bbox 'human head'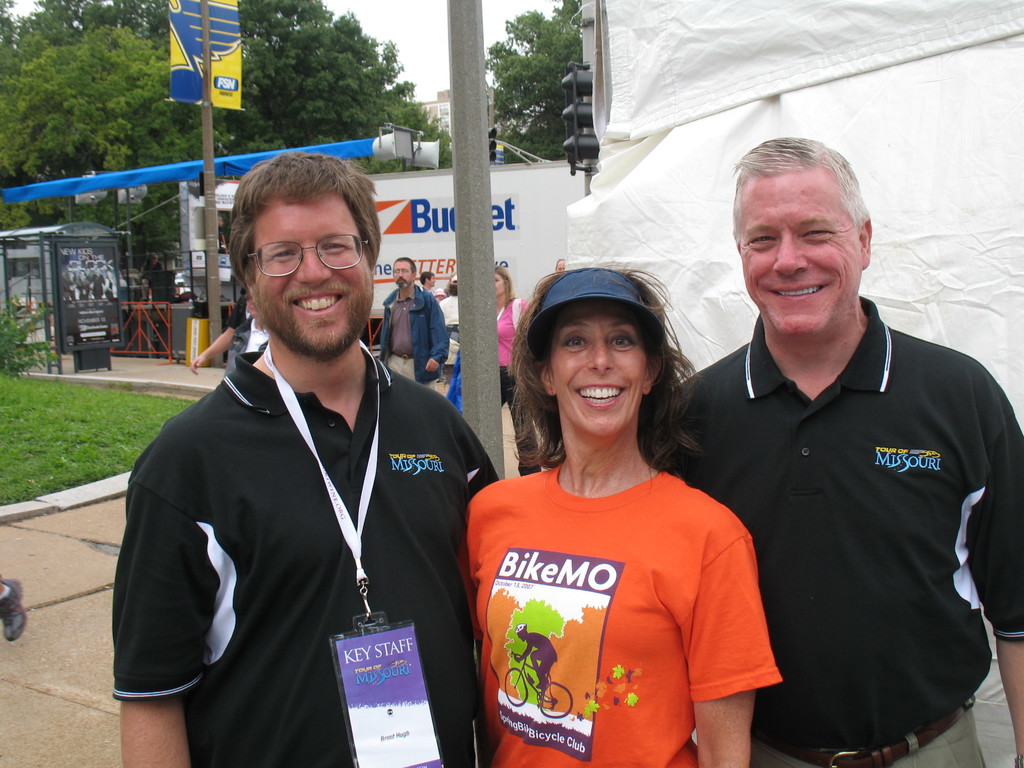
bbox=[224, 152, 381, 364]
